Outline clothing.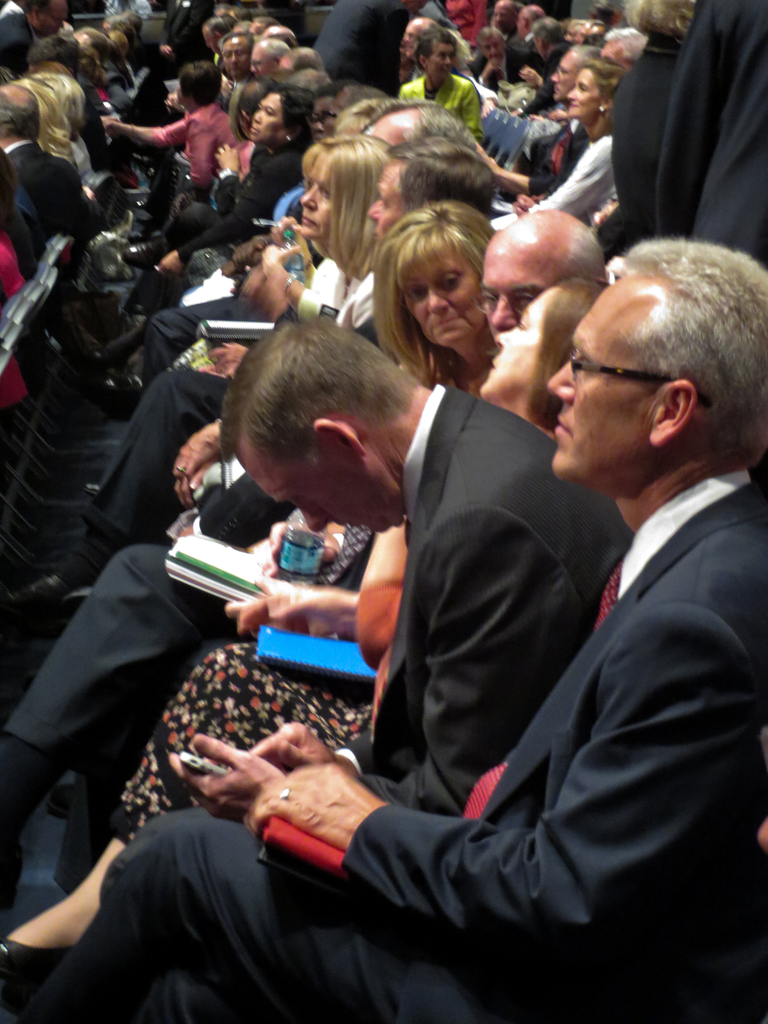
Outline: <bbox>85, 266, 381, 538</bbox>.
